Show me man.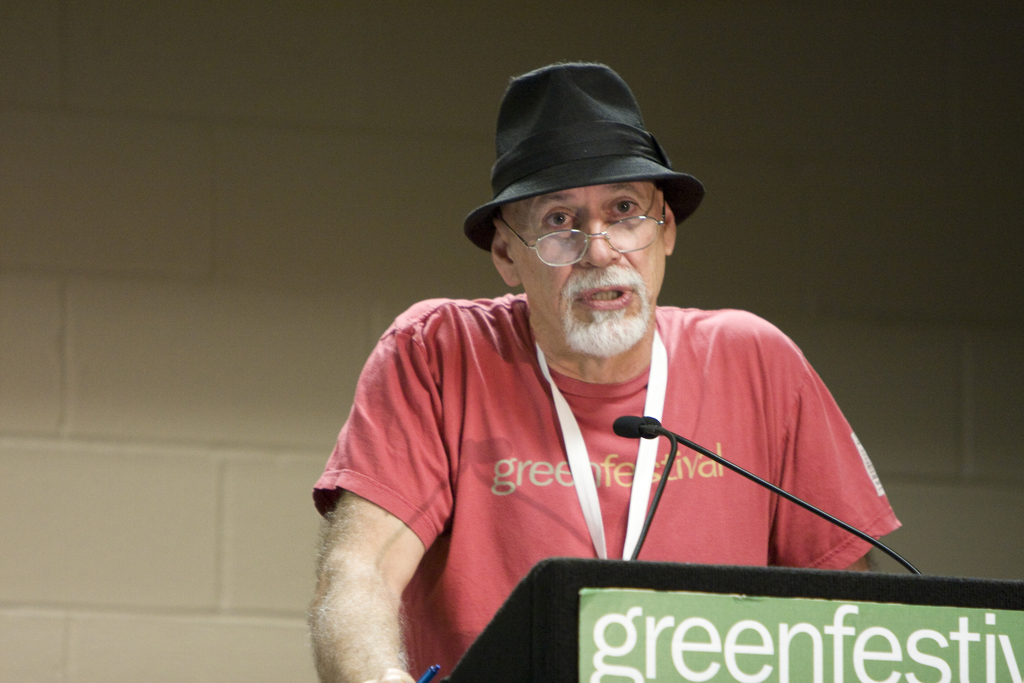
man is here: box=[308, 64, 885, 660].
